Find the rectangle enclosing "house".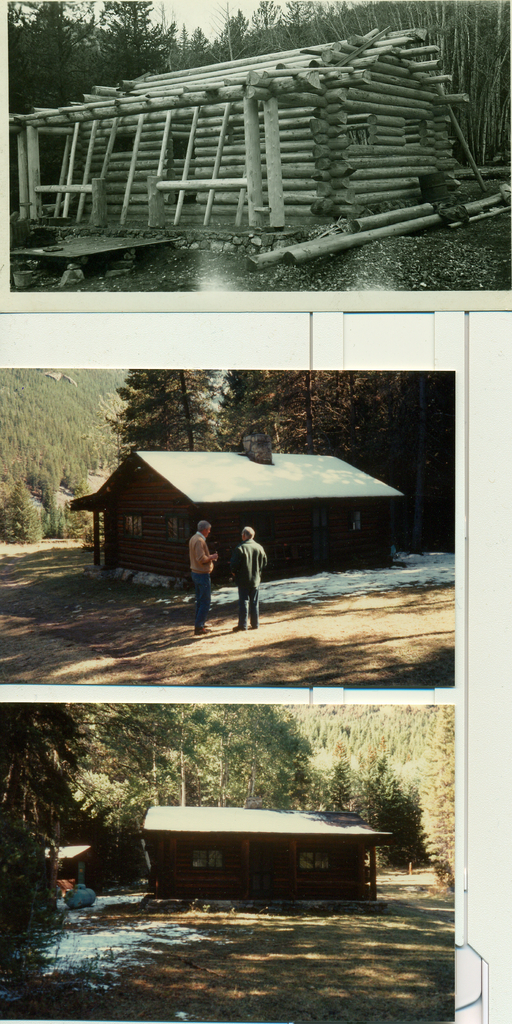
rect(67, 430, 411, 575).
